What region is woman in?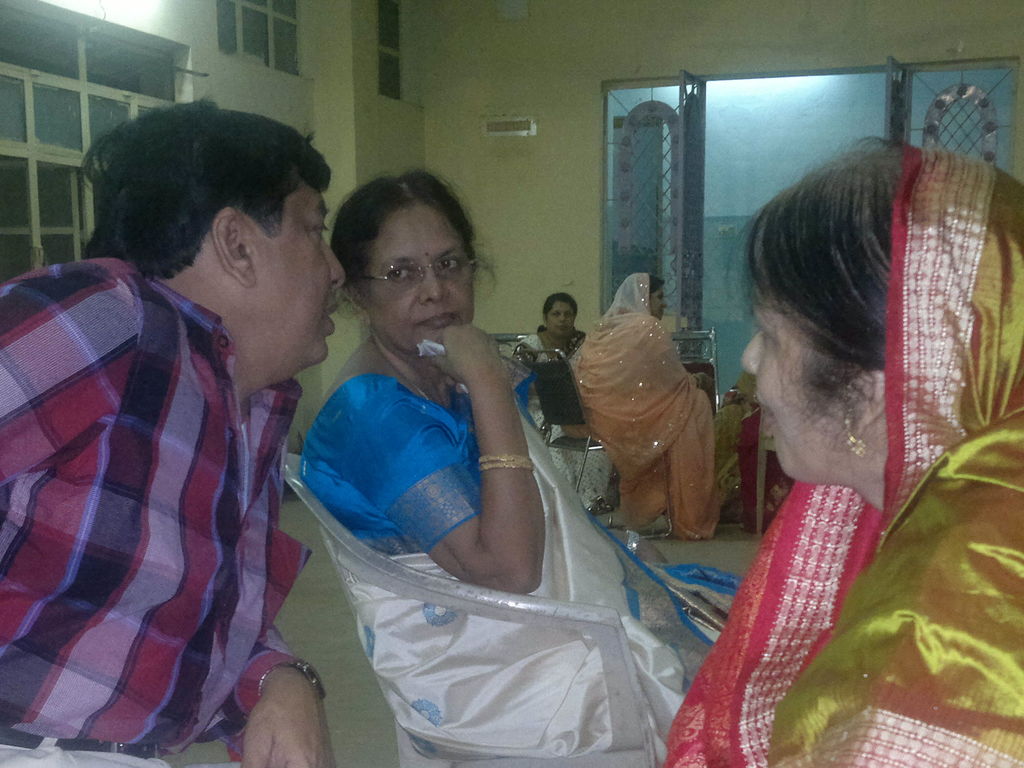
{"left": 518, "top": 294, "right": 627, "bottom": 516}.
